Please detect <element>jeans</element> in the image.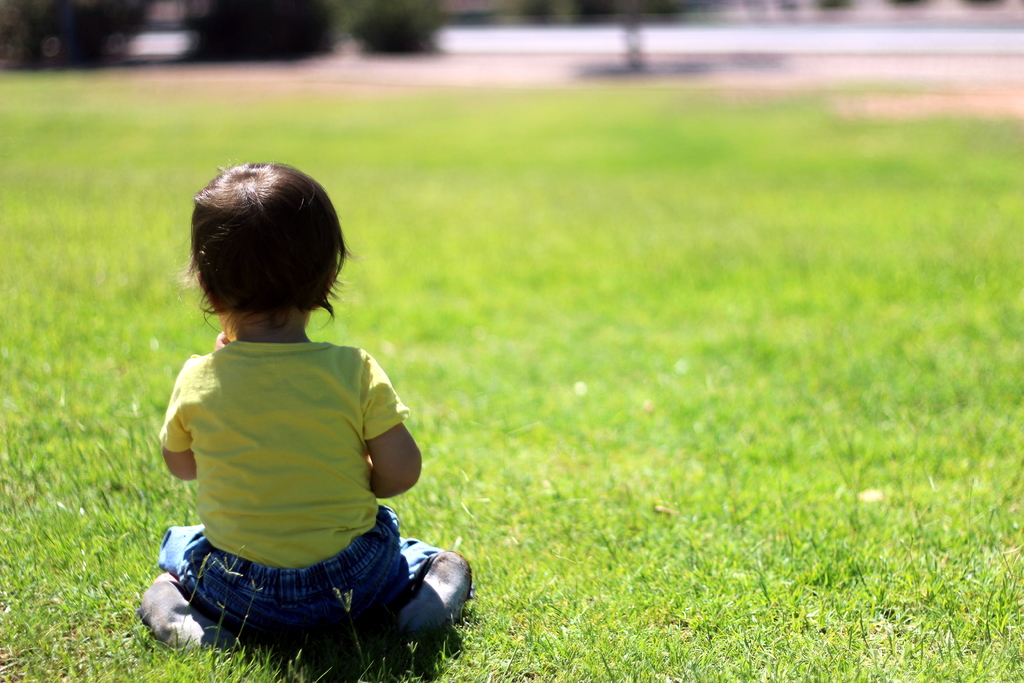
{"x1": 156, "y1": 504, "x2": 444, "y2": 632}.
